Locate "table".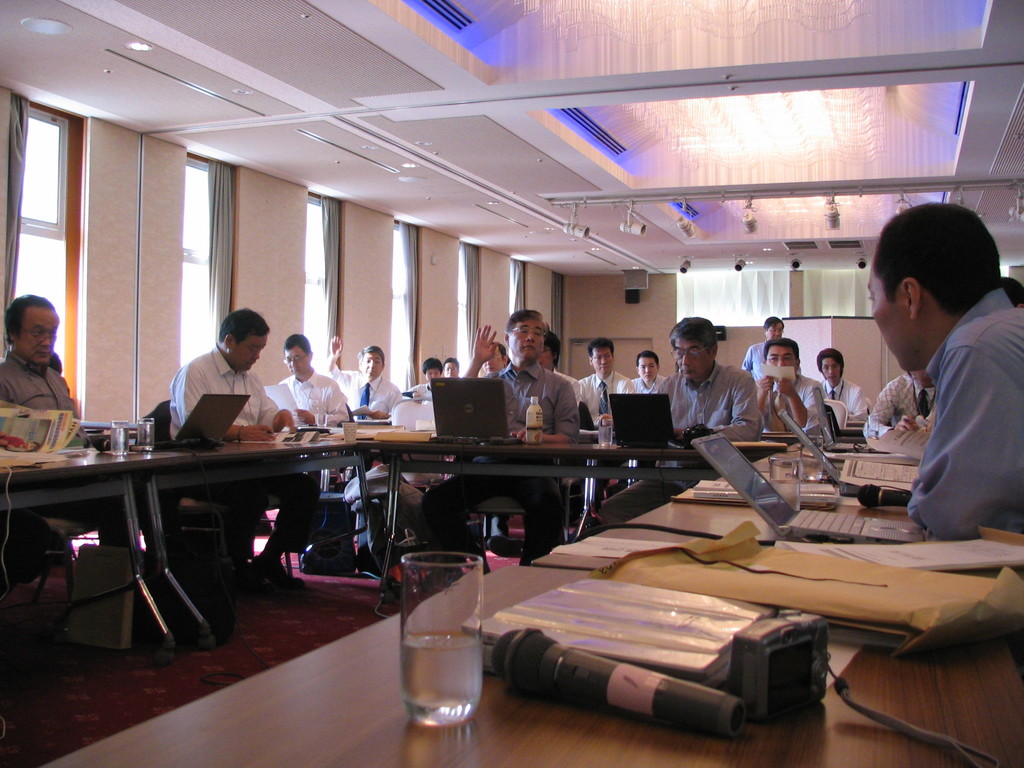
Bounding box: bbox=(31, 426, 1023, 767).
